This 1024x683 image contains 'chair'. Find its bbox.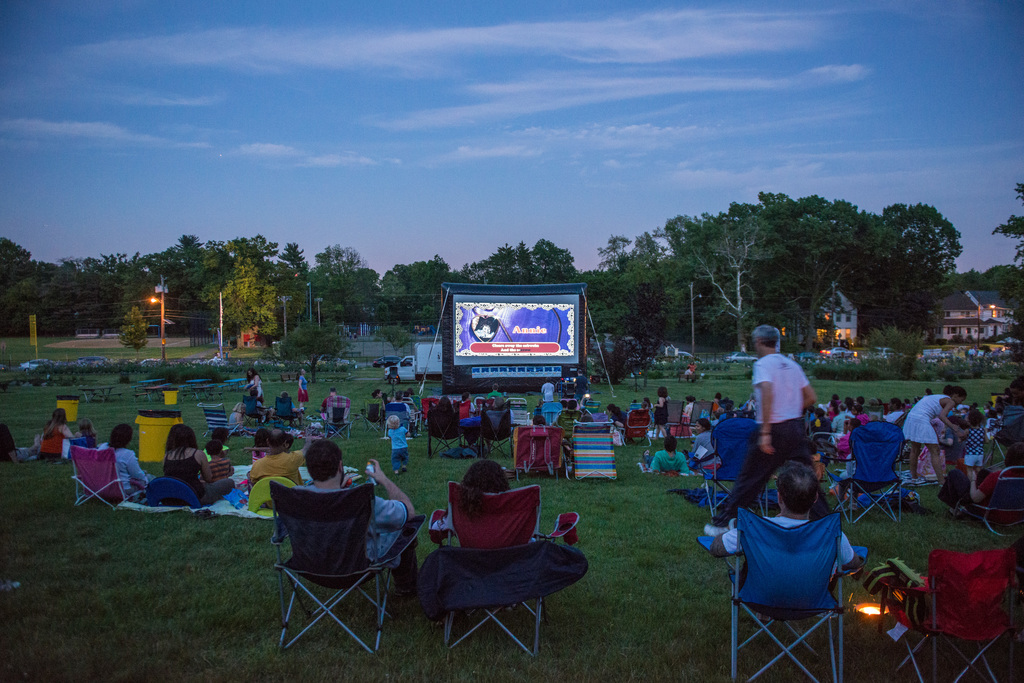
crop(505, 396, 530, 432).
